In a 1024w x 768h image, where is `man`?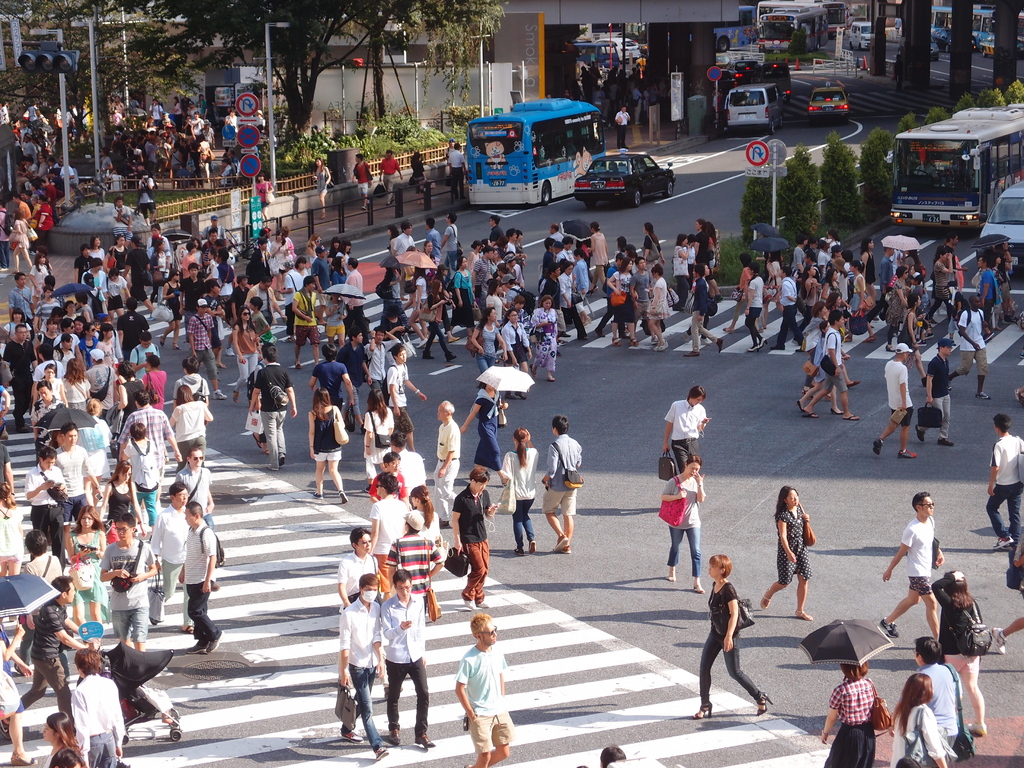
locate(447, 146, 466, 188).
